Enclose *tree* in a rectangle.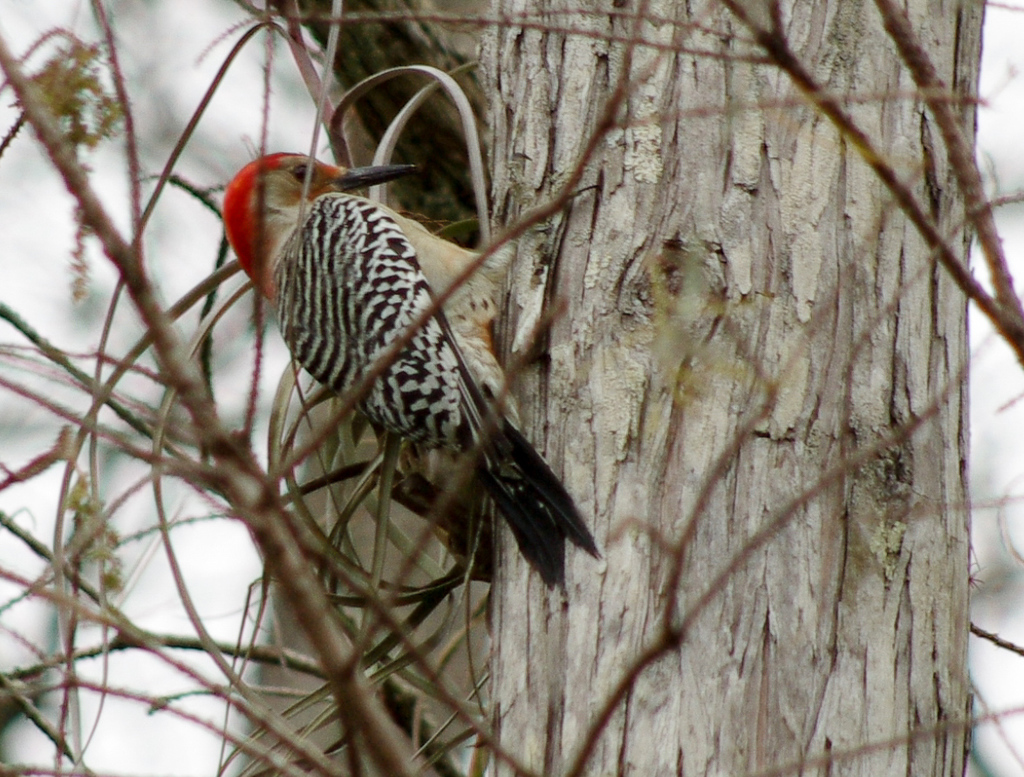
[0,0,1023,776].
